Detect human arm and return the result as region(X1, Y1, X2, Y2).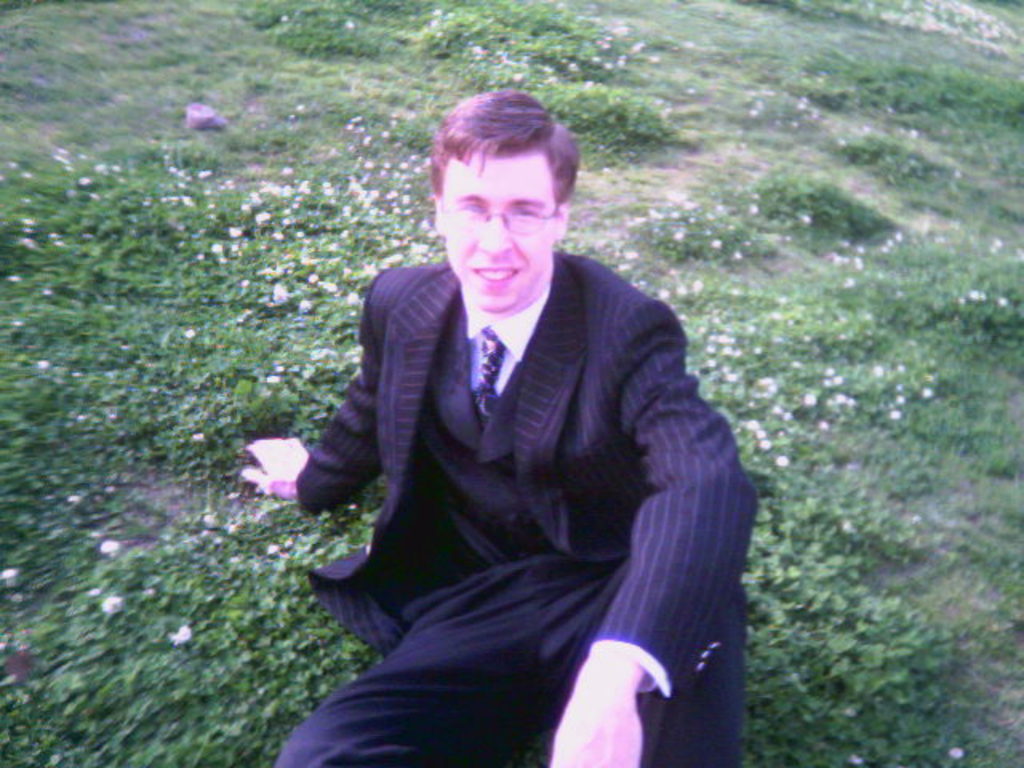
region(320, 341, 733, 726).
